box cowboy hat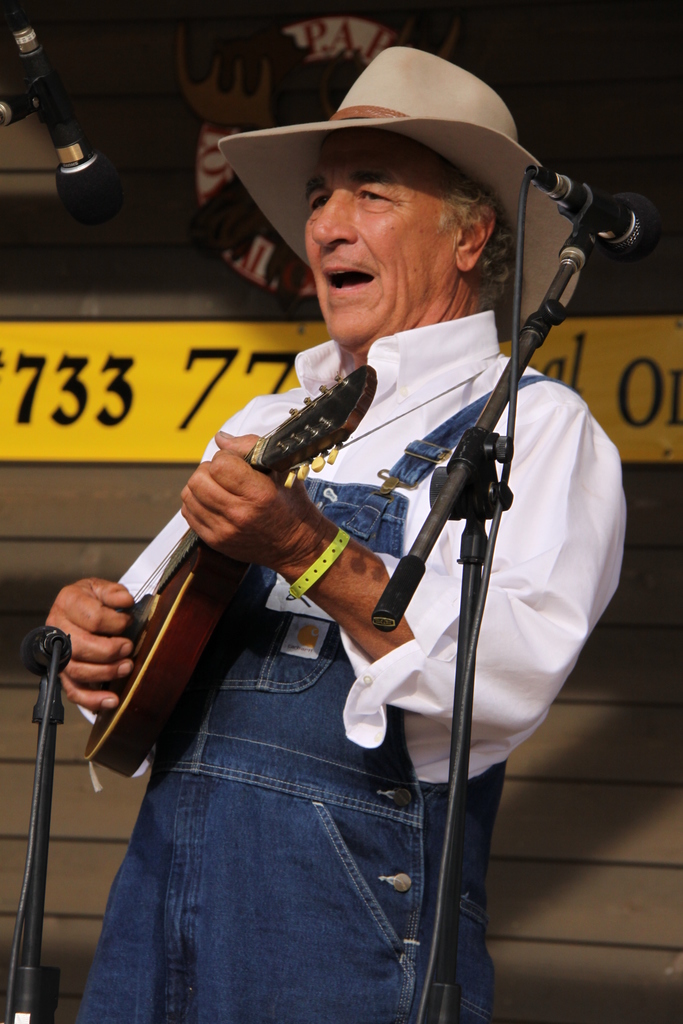
select_region(224, 38, 561, 294)
